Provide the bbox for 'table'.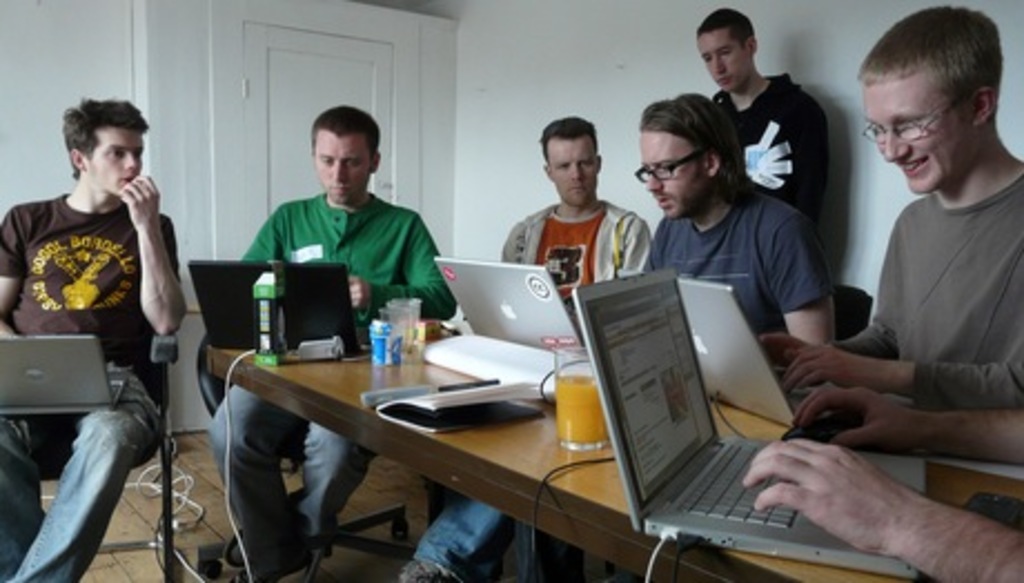
207 307 1022 581.
